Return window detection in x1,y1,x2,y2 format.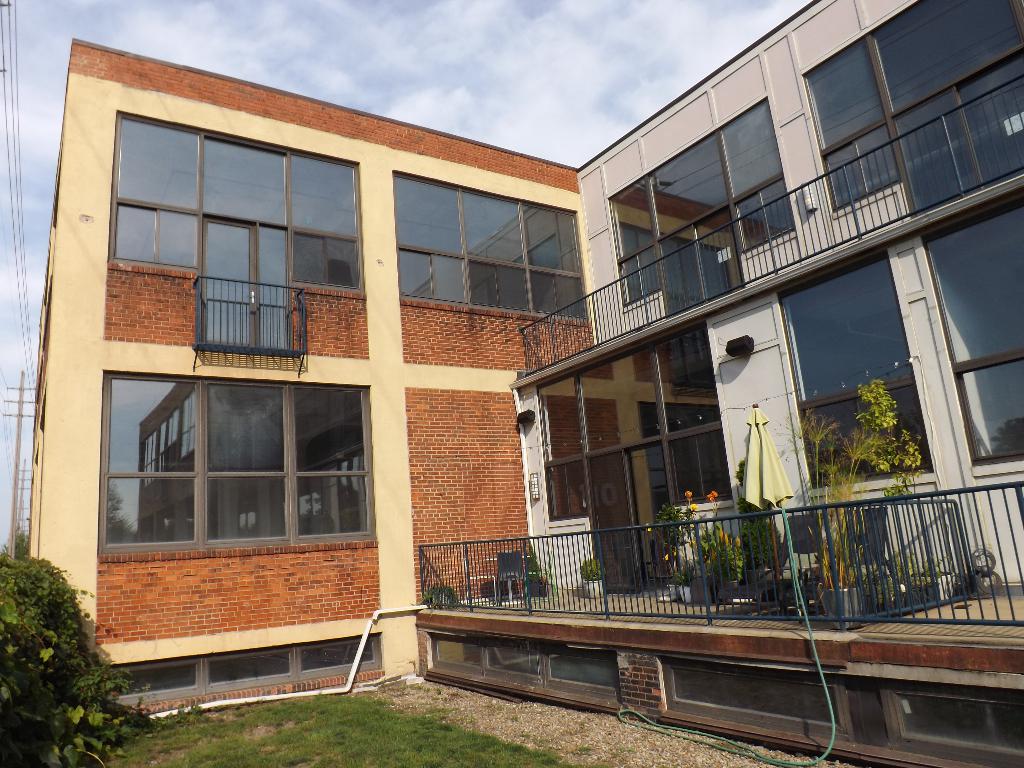
106,374,375,555.
